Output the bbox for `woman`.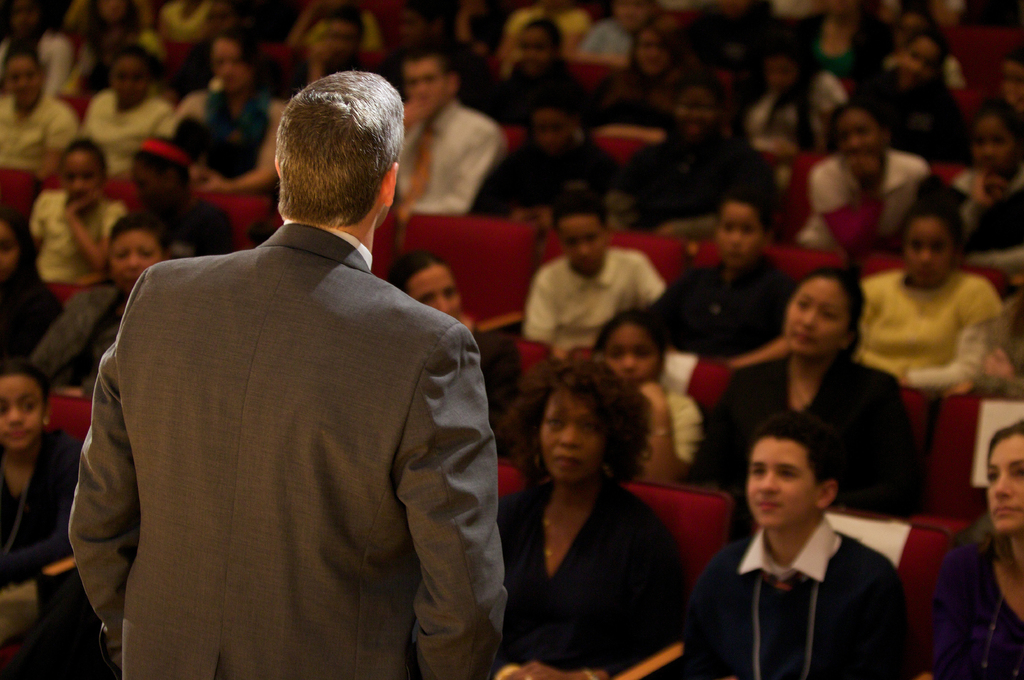
crop(0, 367, 89, 573).
